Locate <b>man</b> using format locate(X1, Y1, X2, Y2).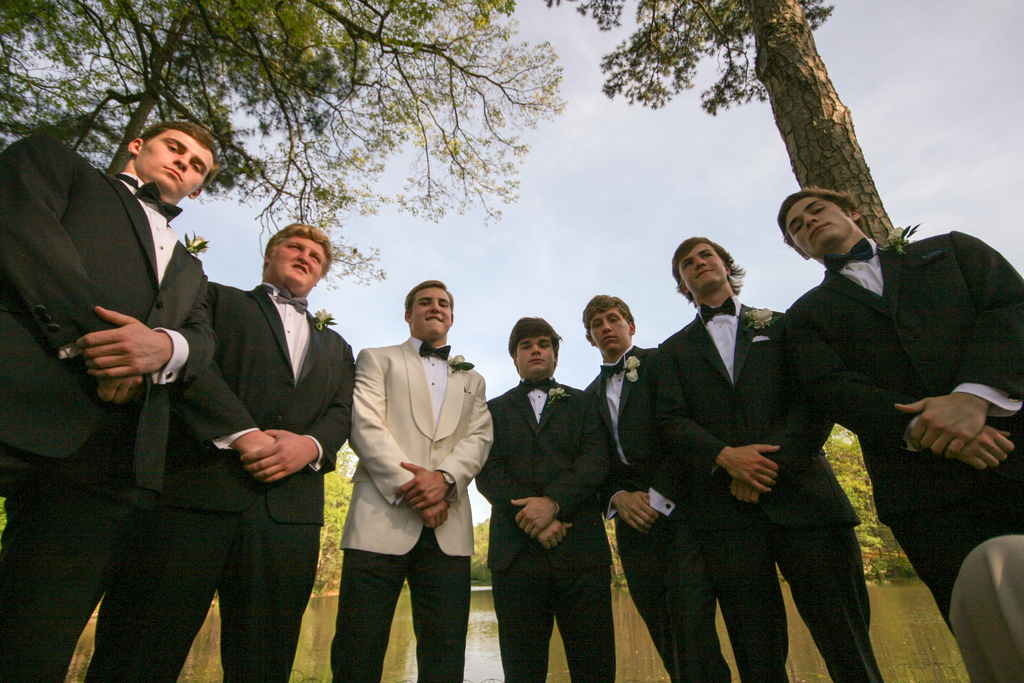
locate(0, 114, 216, 682).
